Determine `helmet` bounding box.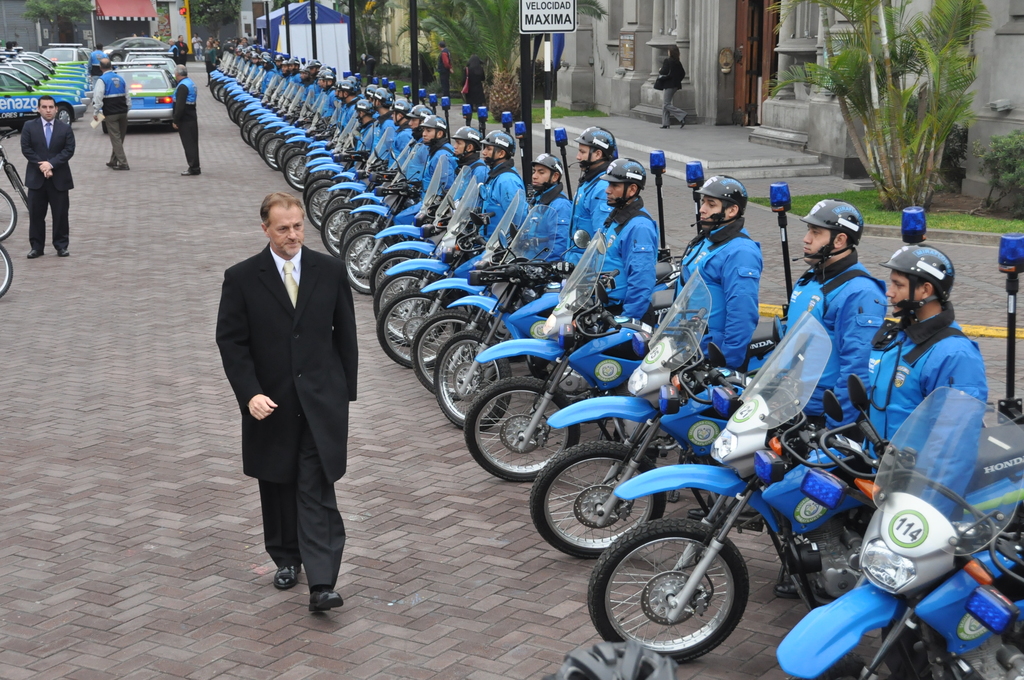
Determined: locate(591, 159, 646, 207).
